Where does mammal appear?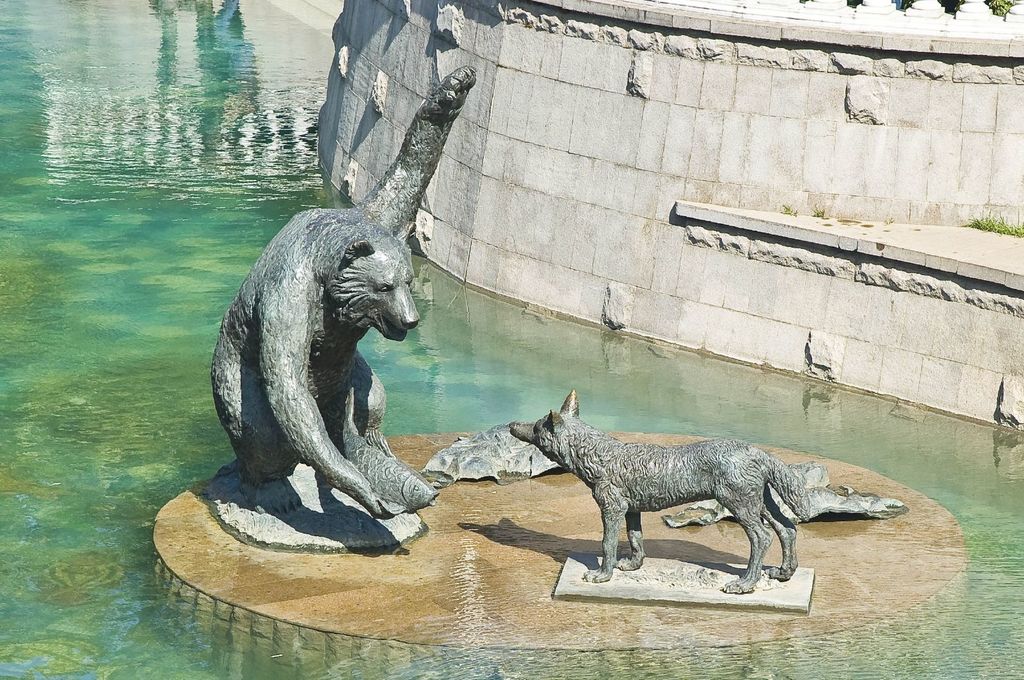
Appears at bbox(513, 397, 881, 601).
